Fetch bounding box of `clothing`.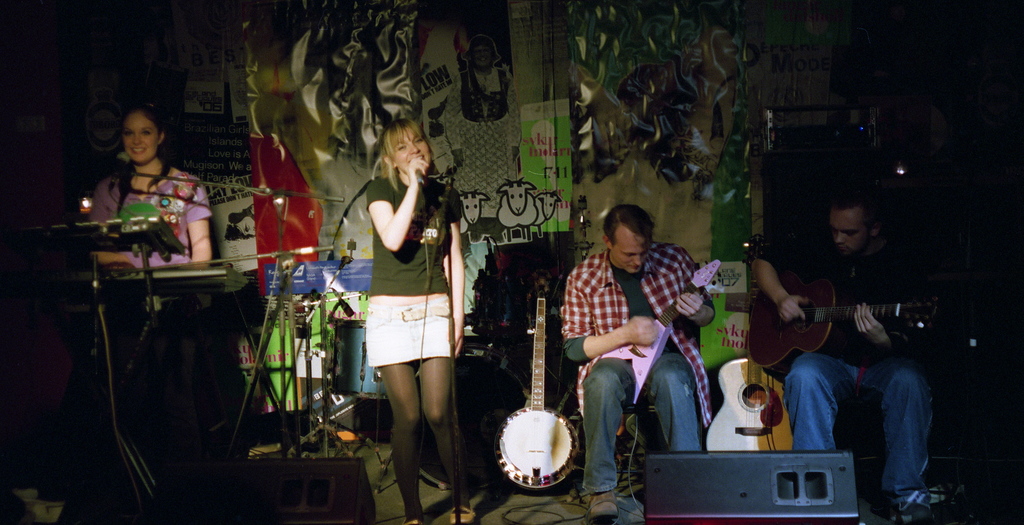
Bbox: box=[779, 240, 924, 509].
